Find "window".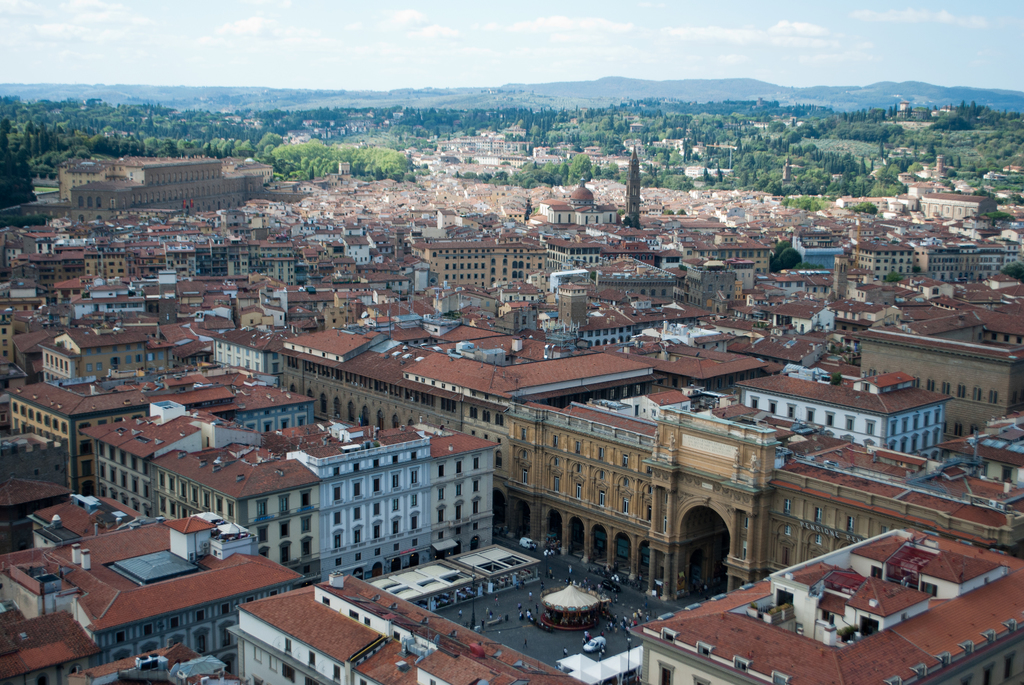
(524,430,526,437).
